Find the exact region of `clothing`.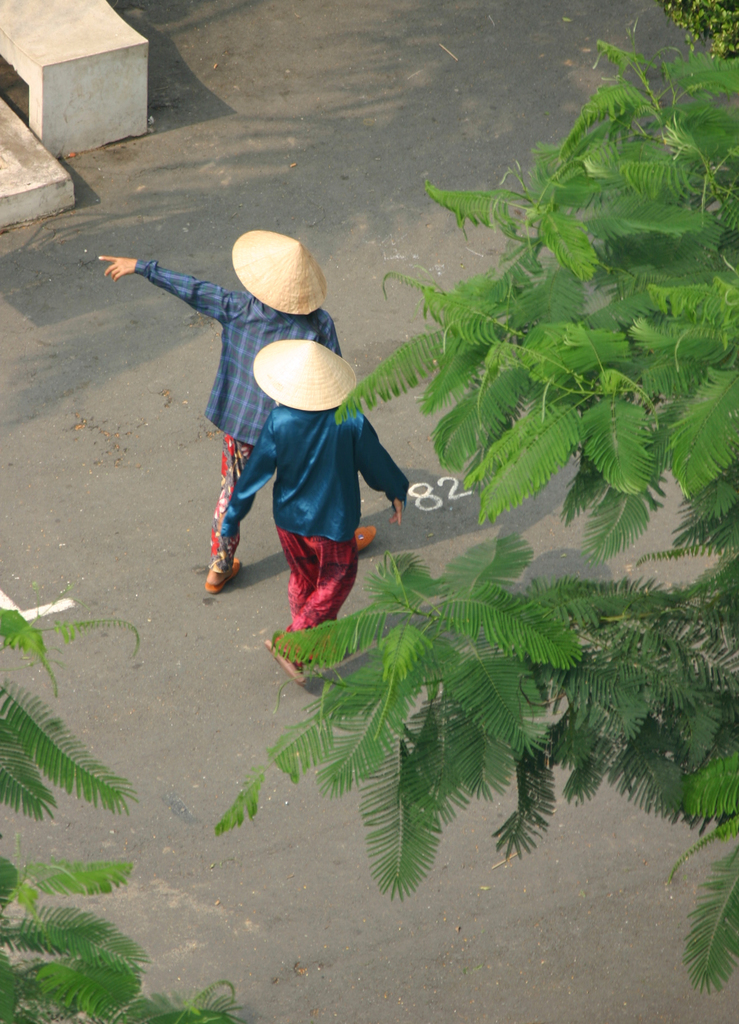
Exact region: (130, 252, 346, 573).
